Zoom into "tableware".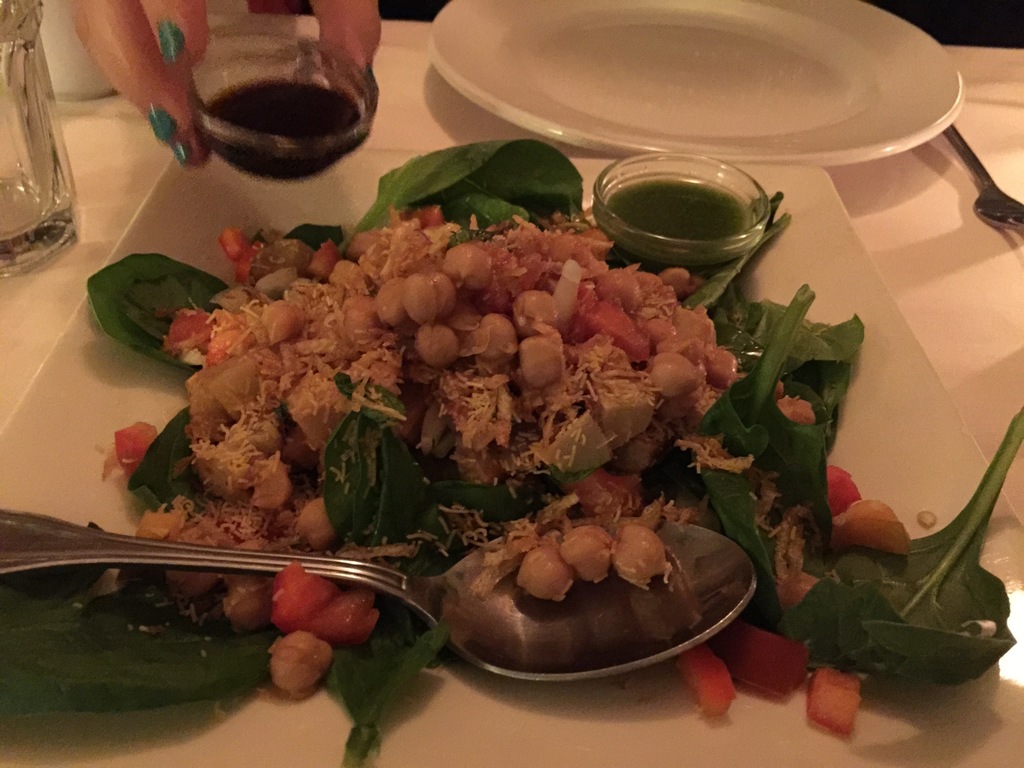
Zoom target: left=580, top=138, right=762, bottom=300.
